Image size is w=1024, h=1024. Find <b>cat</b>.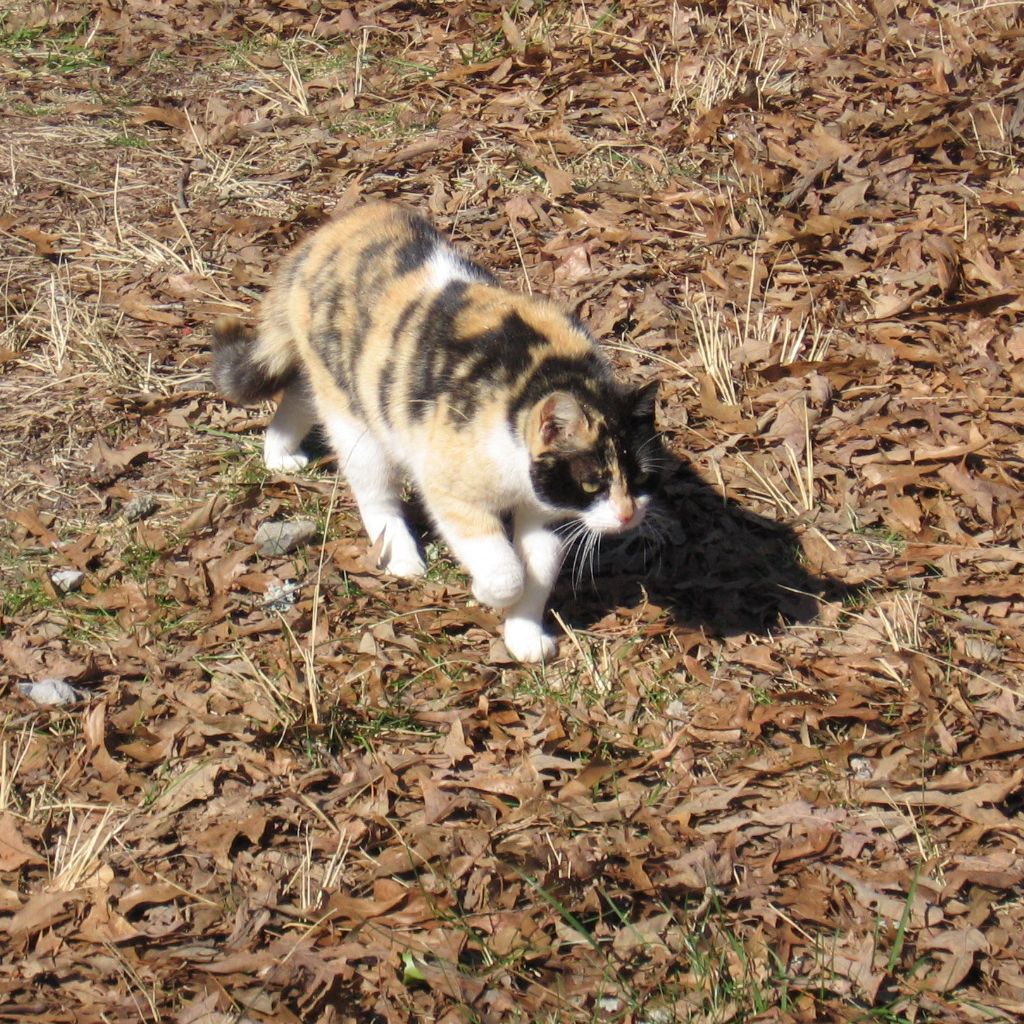
[left=211, top=196, right=686, bottom=661].
